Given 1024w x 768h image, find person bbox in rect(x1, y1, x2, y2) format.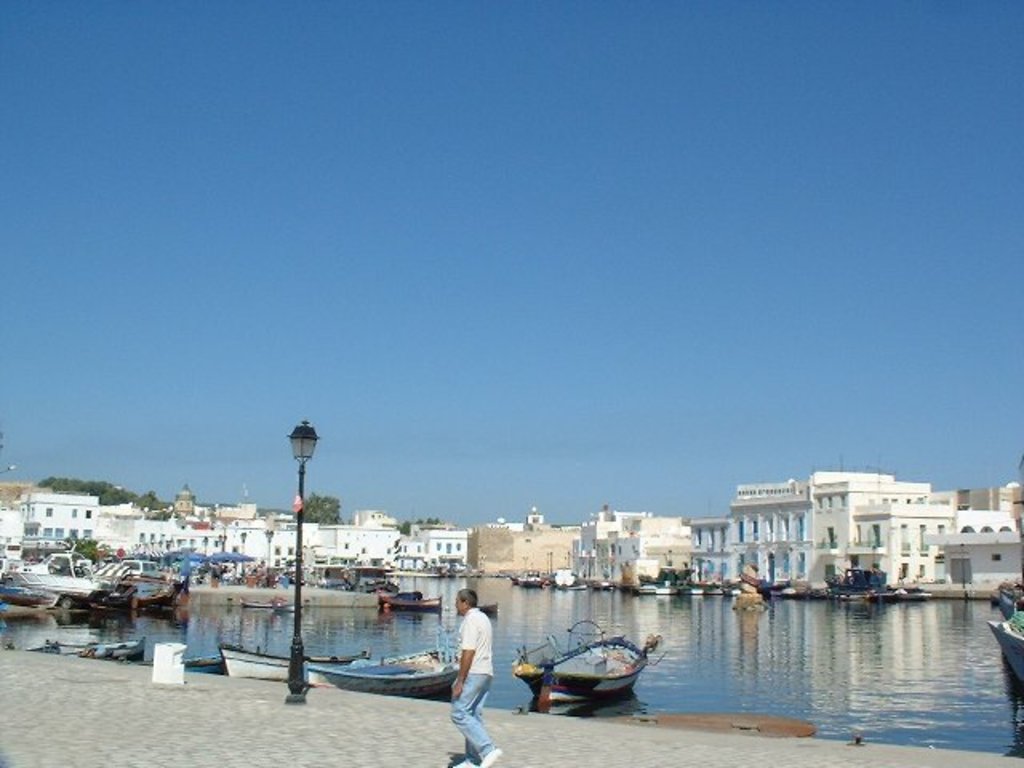
rect(445, 608, 499, 744).
